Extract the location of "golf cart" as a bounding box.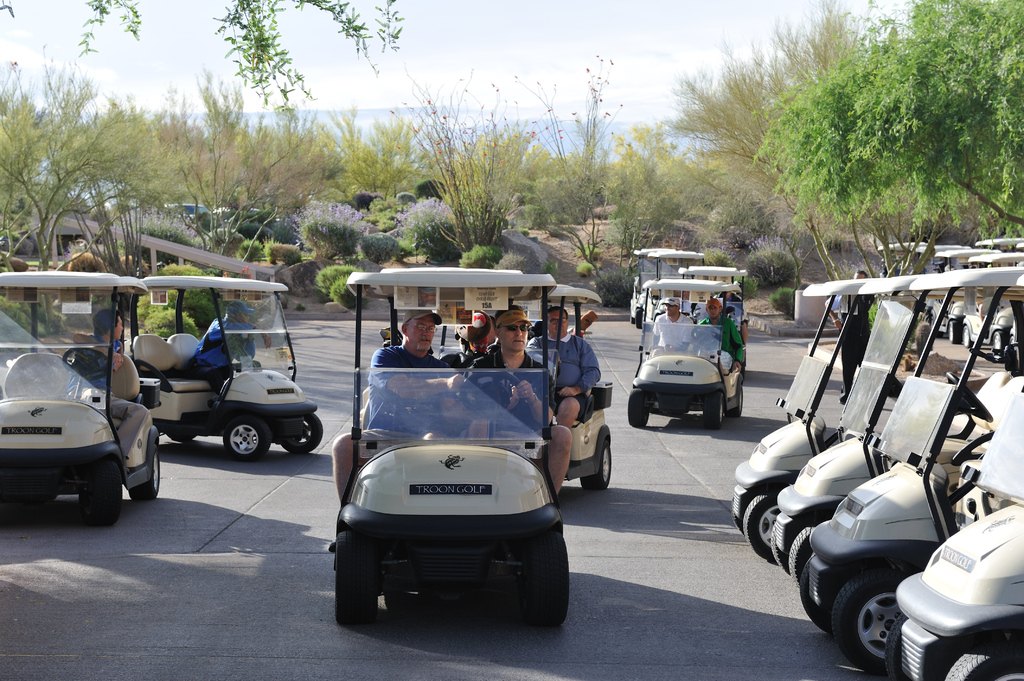
Rect(436, 284, 614, 490).
